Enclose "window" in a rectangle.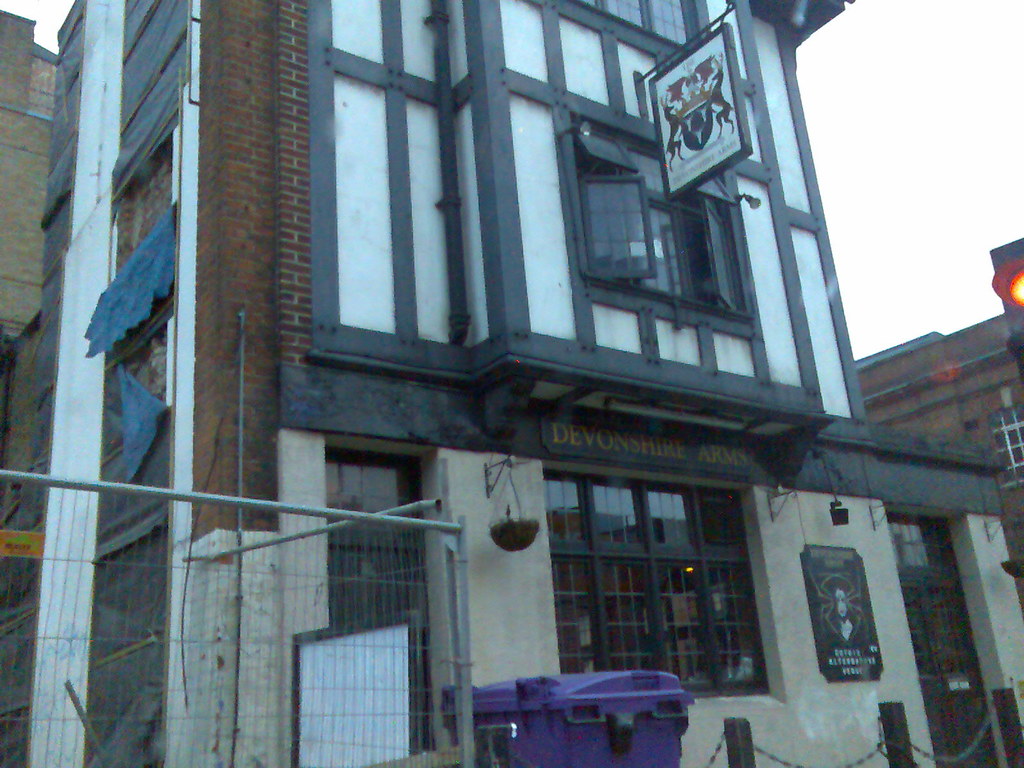
x1=538 y1=463 x2=771 y2=694.
